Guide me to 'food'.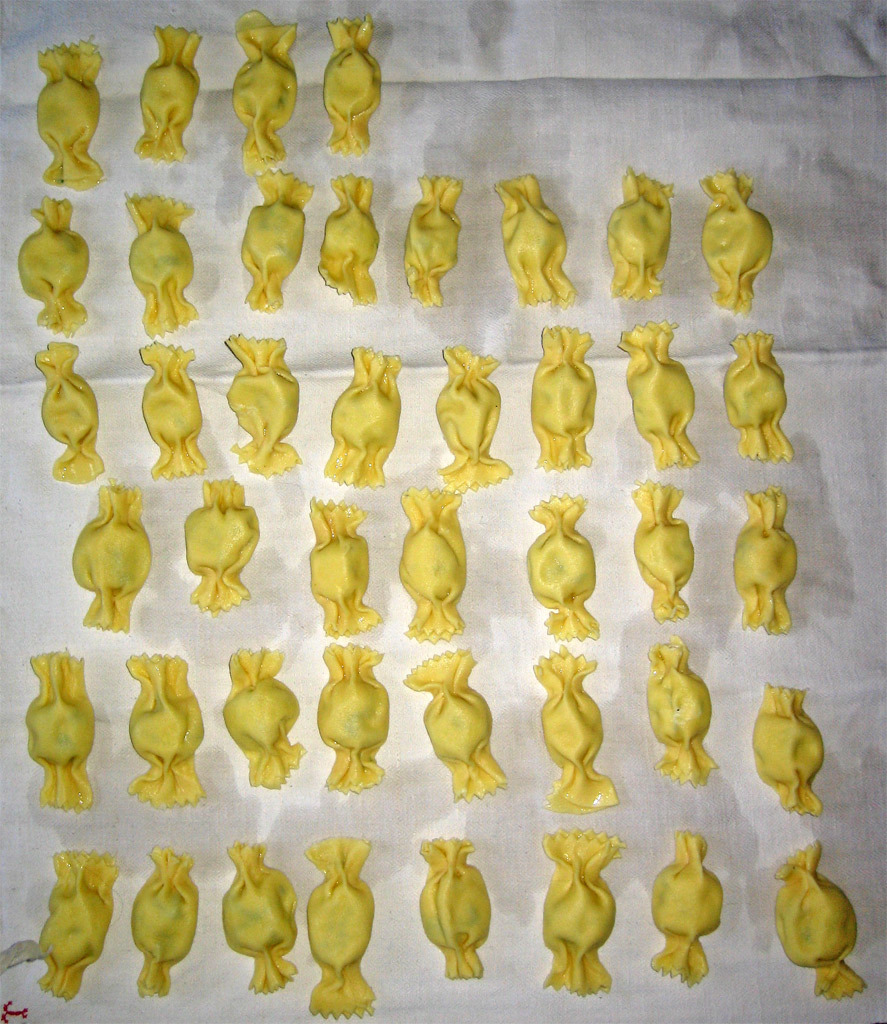
Guidance: 222:644:308:792.
